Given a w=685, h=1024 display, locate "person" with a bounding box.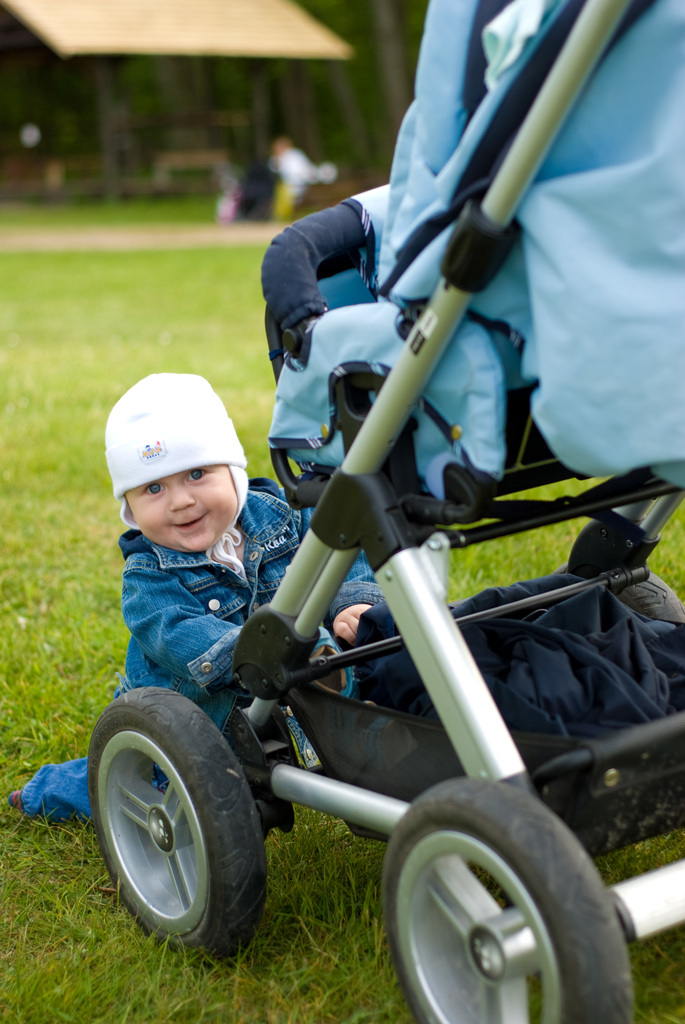
Located: detection(8, 369, 382, 823).
